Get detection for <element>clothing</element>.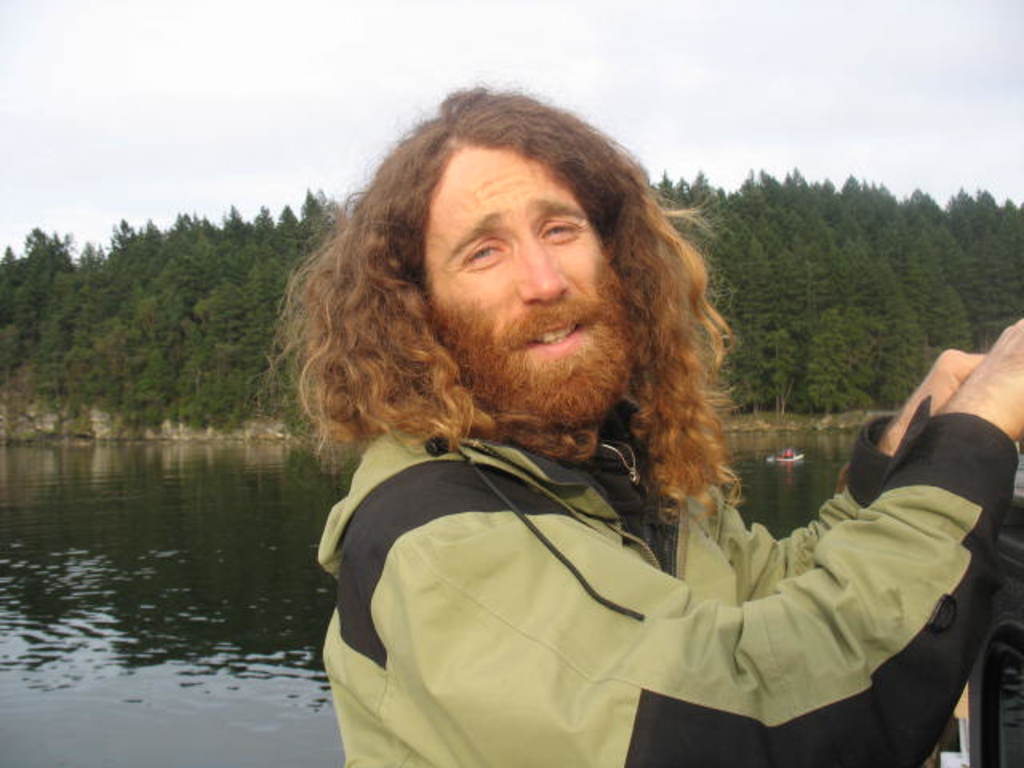
Detection: region(315, 394, 1021, 766).
